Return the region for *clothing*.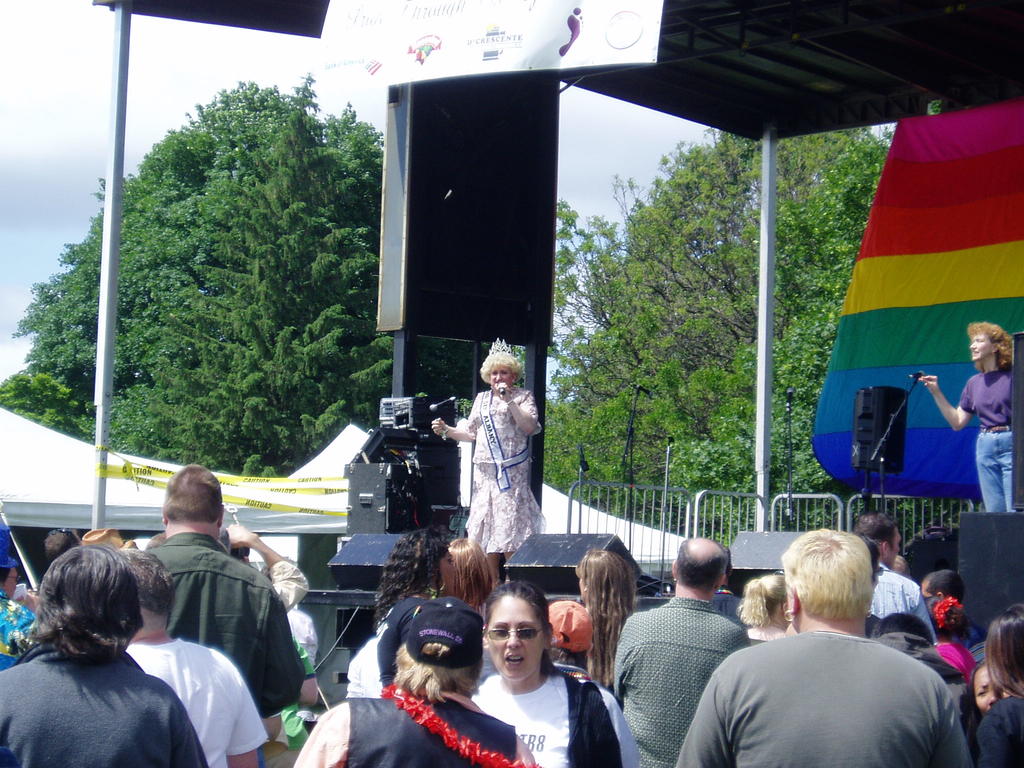
(465,384,548,553).
